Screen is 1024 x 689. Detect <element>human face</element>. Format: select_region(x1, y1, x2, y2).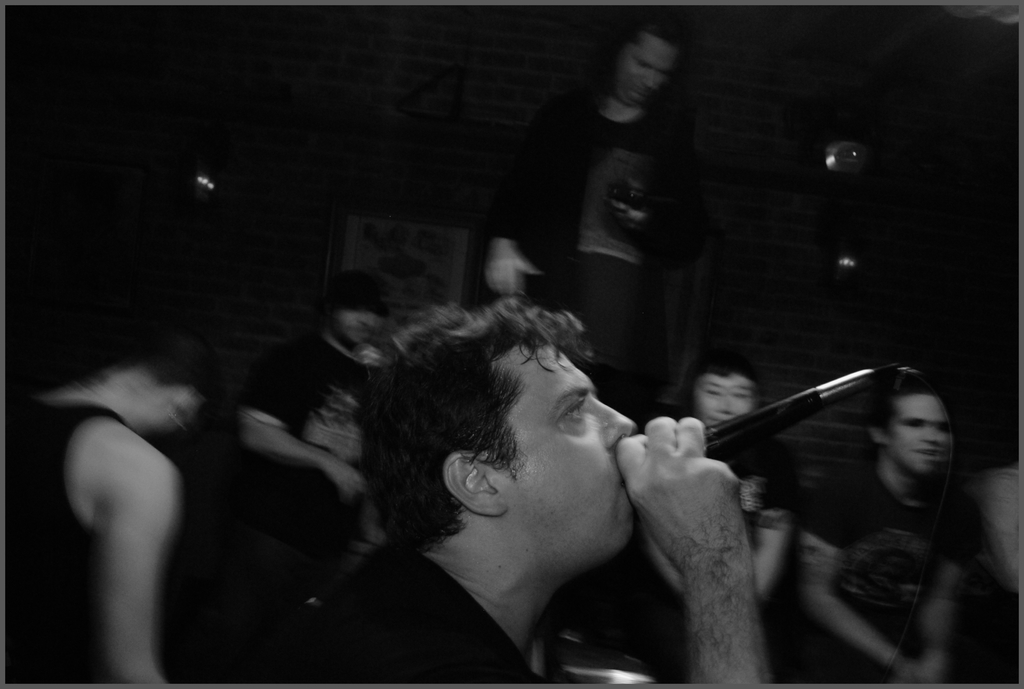
select_region(515, 348, 636, 562).
